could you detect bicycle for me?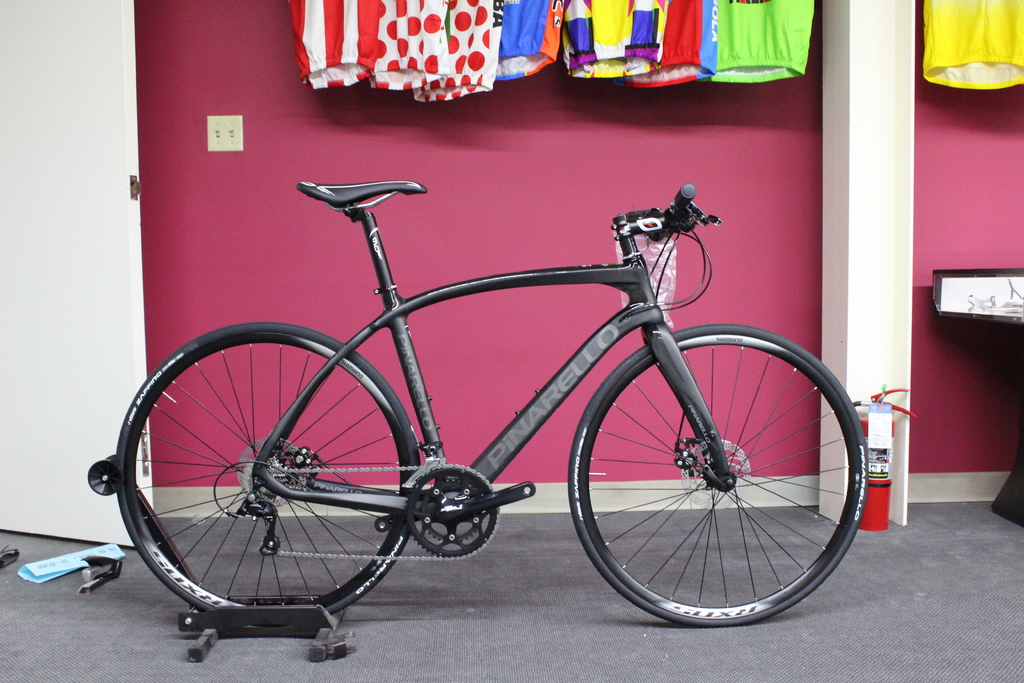
Detection result: [left=83, top=181, right=869, bottom=666].
